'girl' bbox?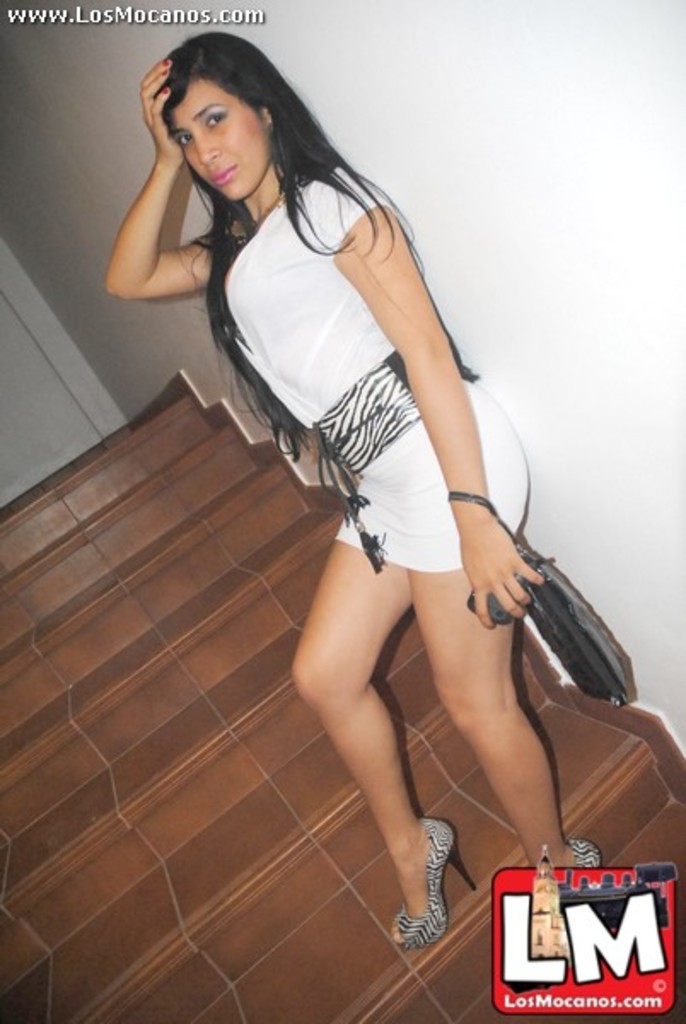
left=104, top=29, right=594, bottom=947
